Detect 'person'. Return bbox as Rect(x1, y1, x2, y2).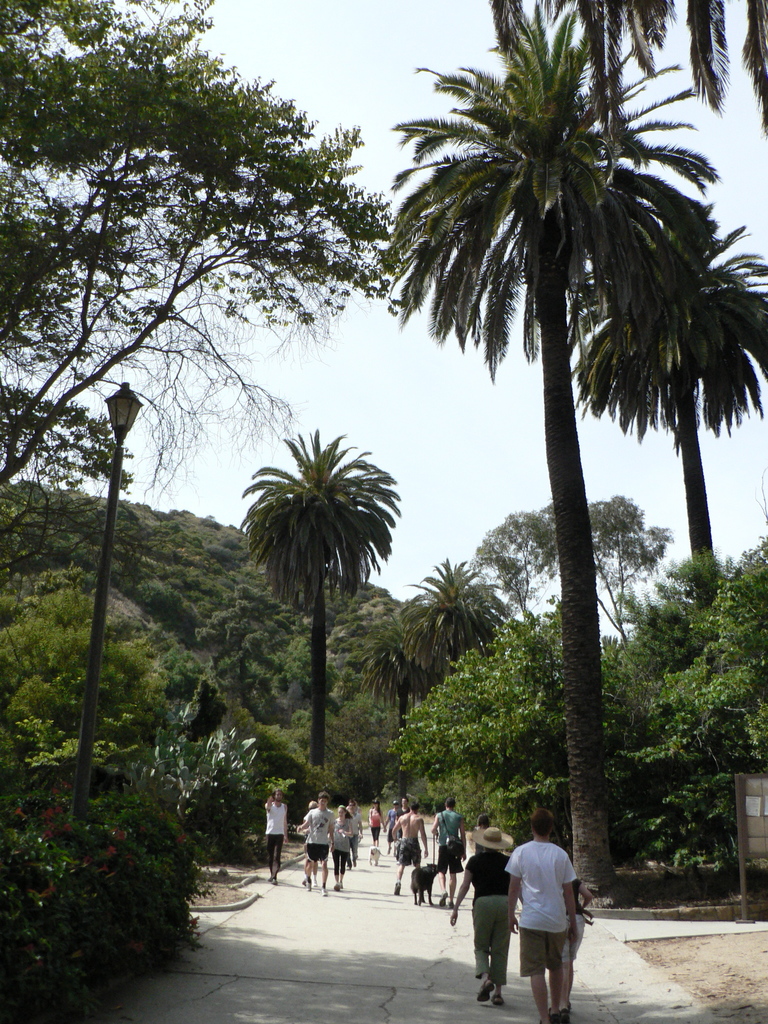
Rect(428, 801, 472, 911).
